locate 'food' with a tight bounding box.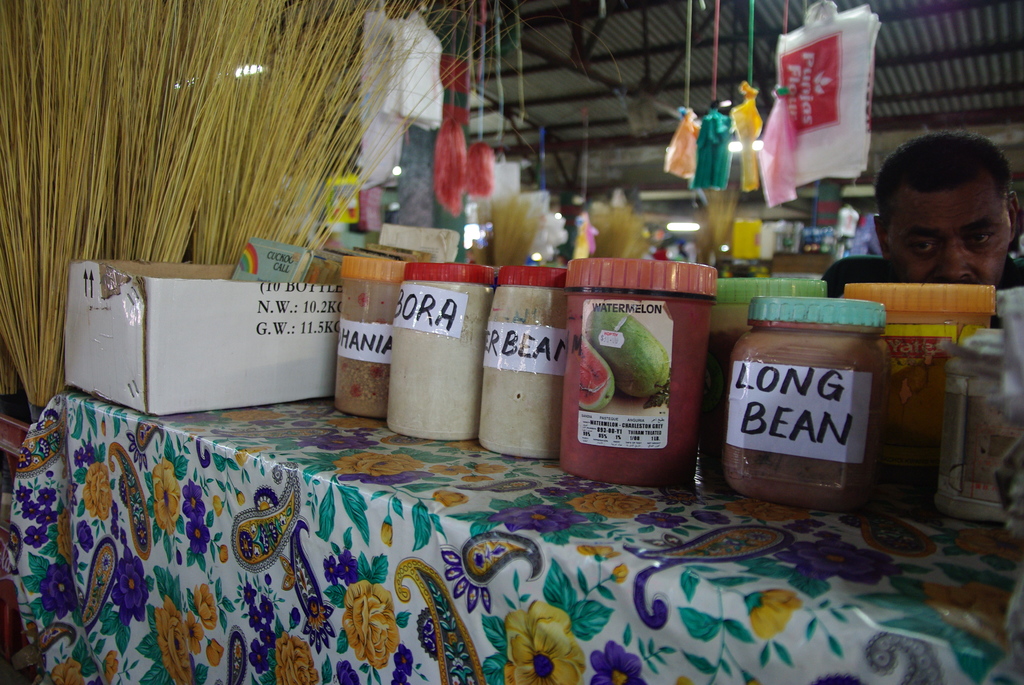
bbox=(721, 326, 890, 510).
